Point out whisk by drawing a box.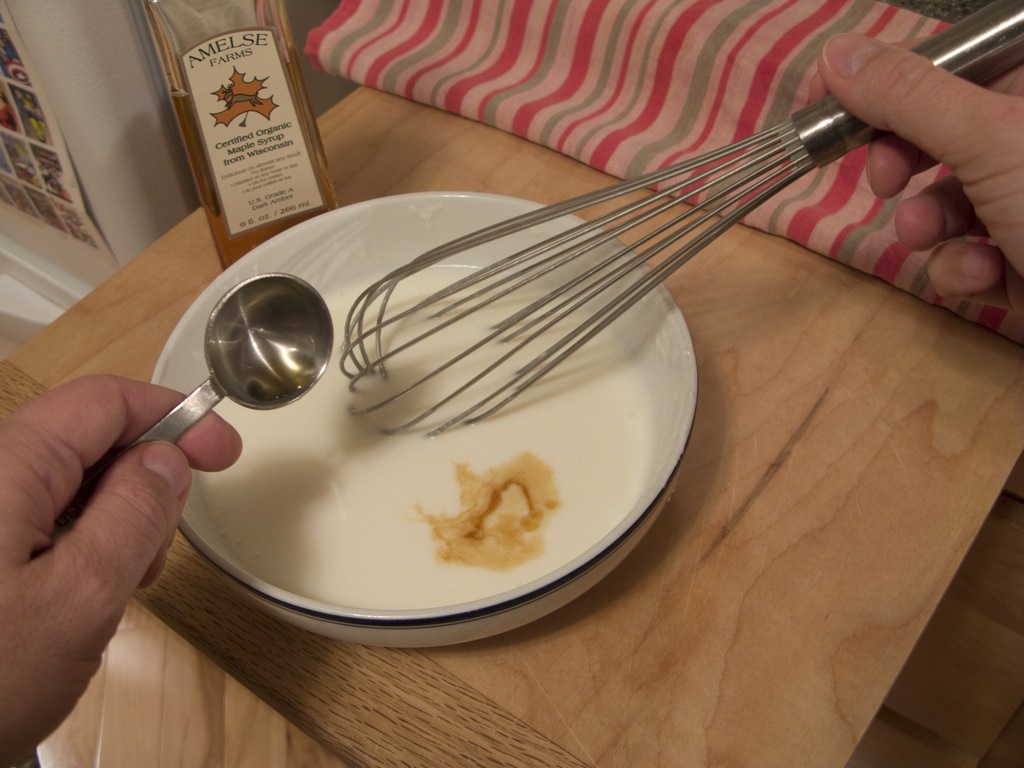
[339, 0, 1023, 439].
